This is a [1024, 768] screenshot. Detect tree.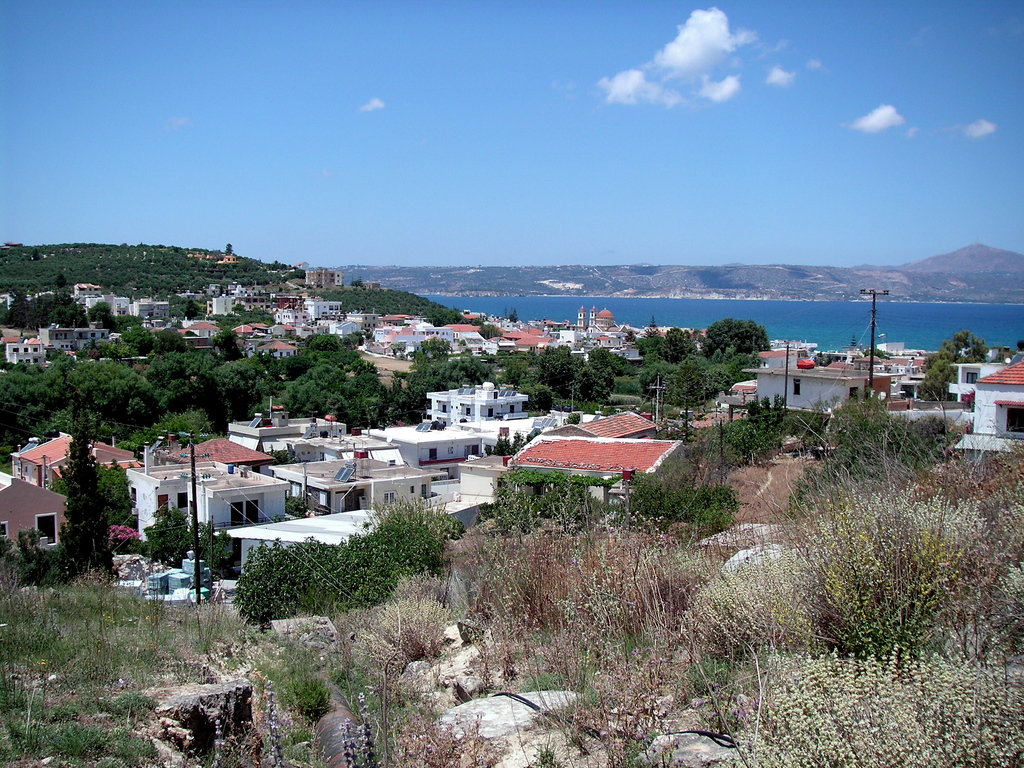
[x1=24, y1=410, x2=138, y2=602].
